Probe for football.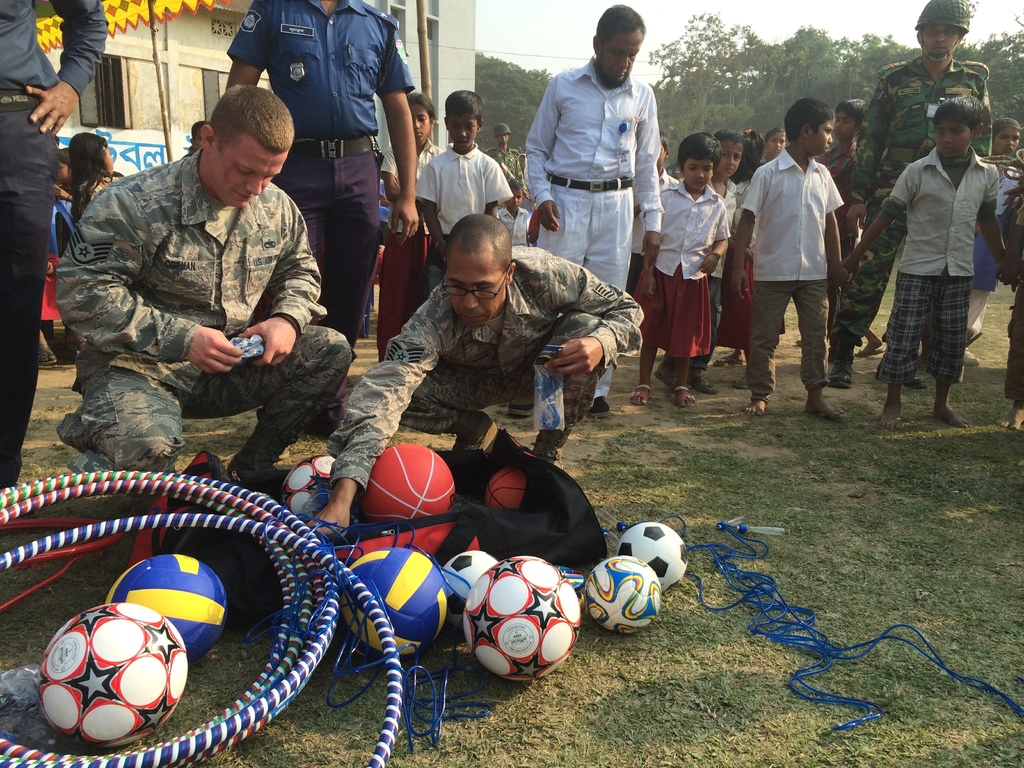
Probe result: (x1=481, y1=463, x2=527, y2=511).
